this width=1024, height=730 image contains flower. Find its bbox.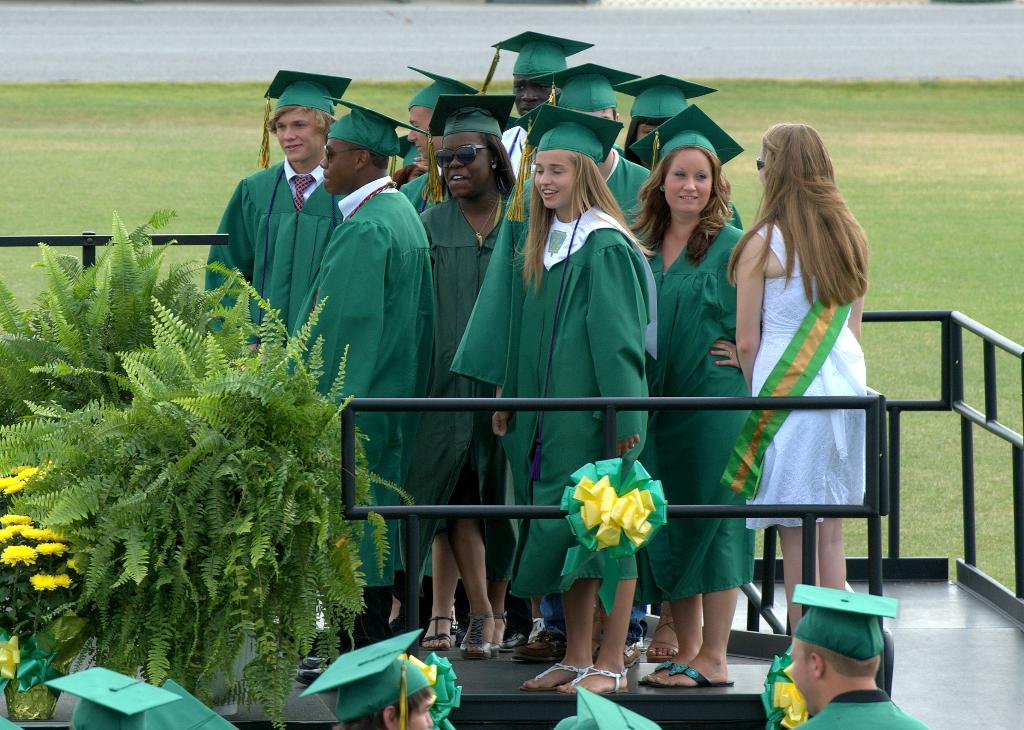
region(36, 541, 72, 557).
